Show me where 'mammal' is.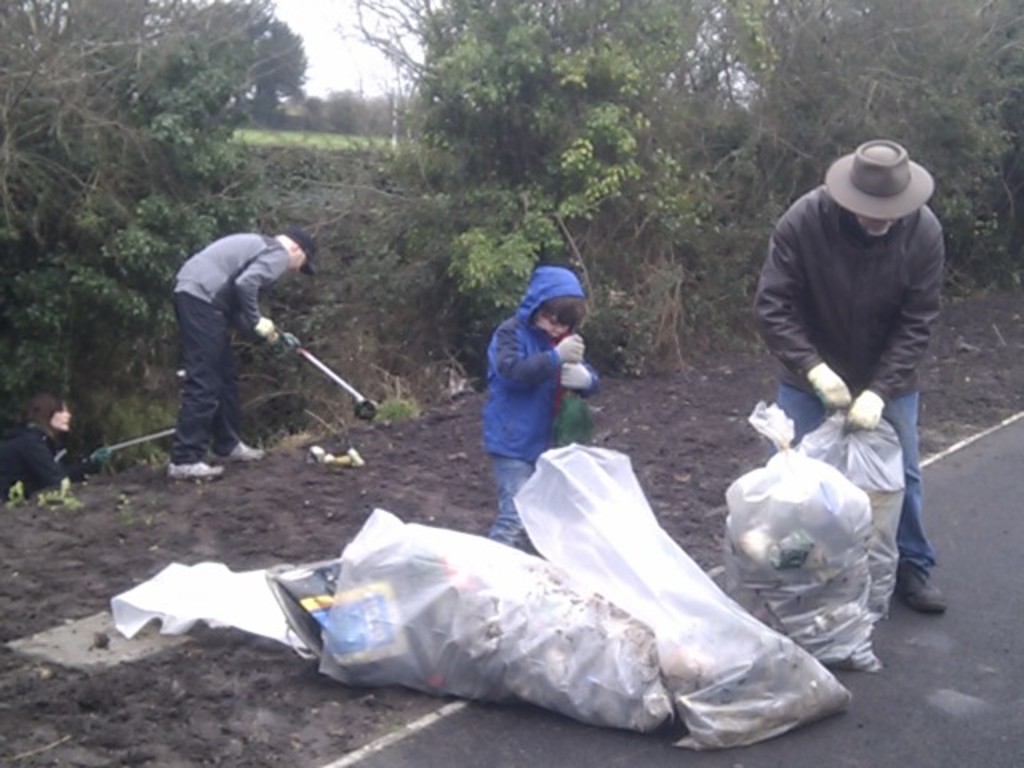
'mammal' is at x1=168, y1=226, x2=320, y2=475.
